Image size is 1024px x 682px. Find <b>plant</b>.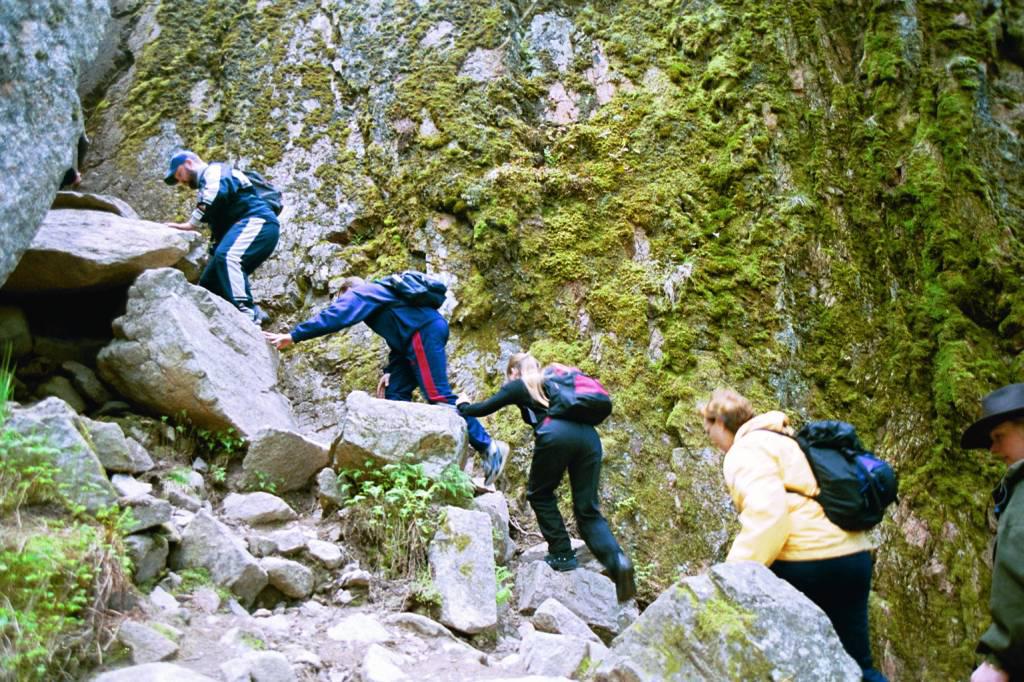
[left=245, top=470, right=283, bottom=492].
